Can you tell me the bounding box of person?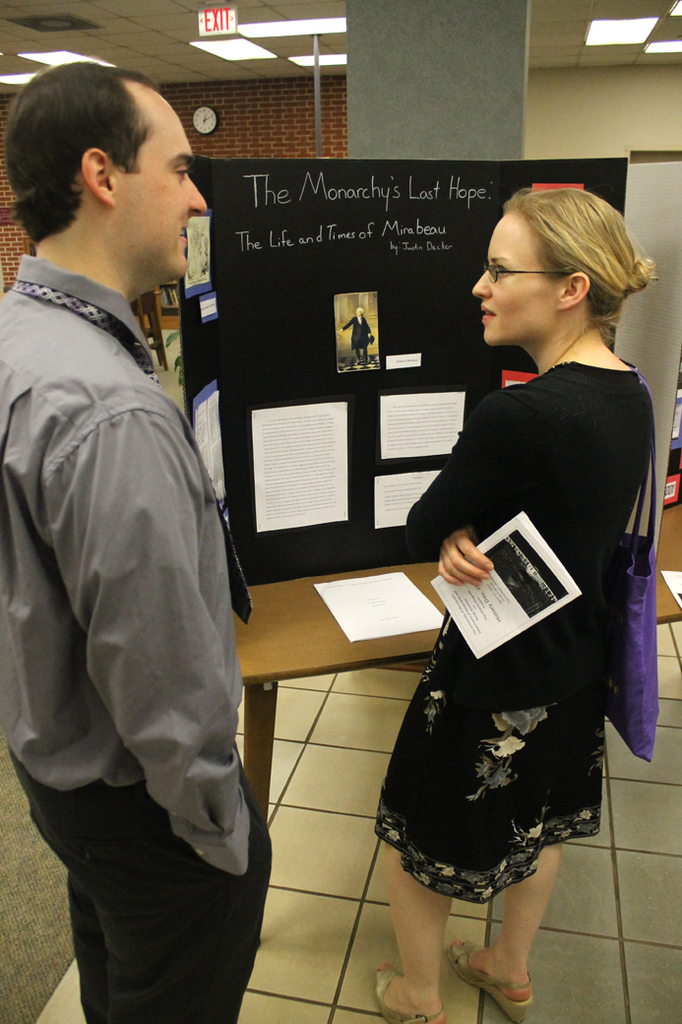
[x1=333, y1=299, x2=375, y2=377].
